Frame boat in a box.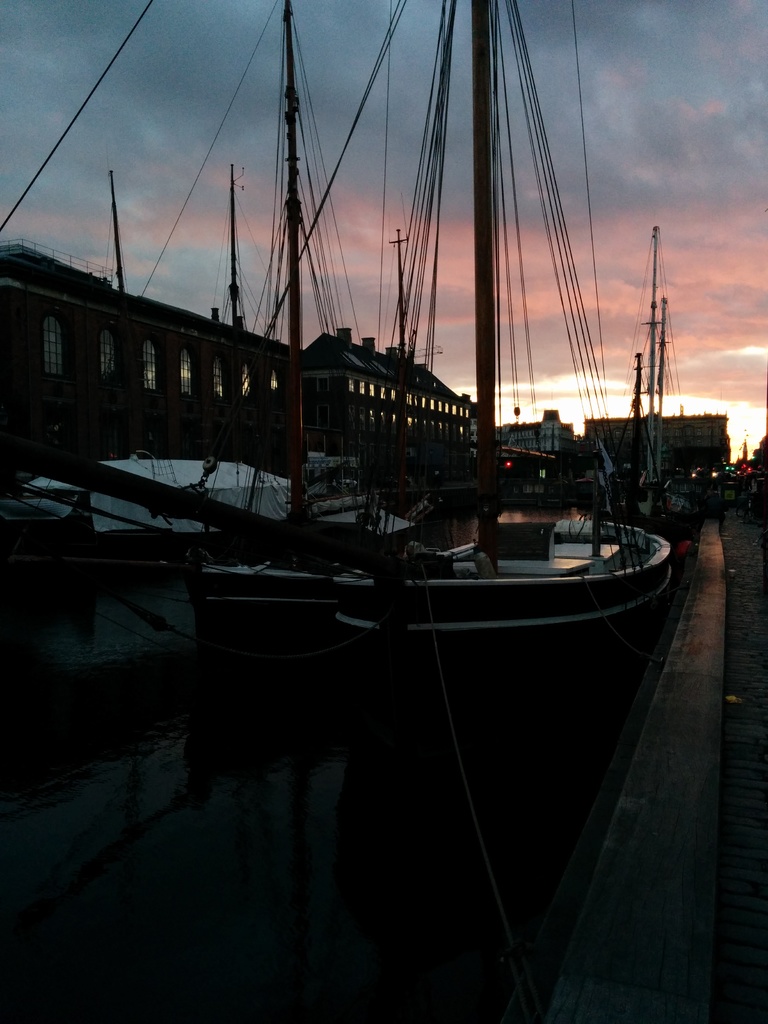
(x1=168, y1=0, x2=674, y2=788).
